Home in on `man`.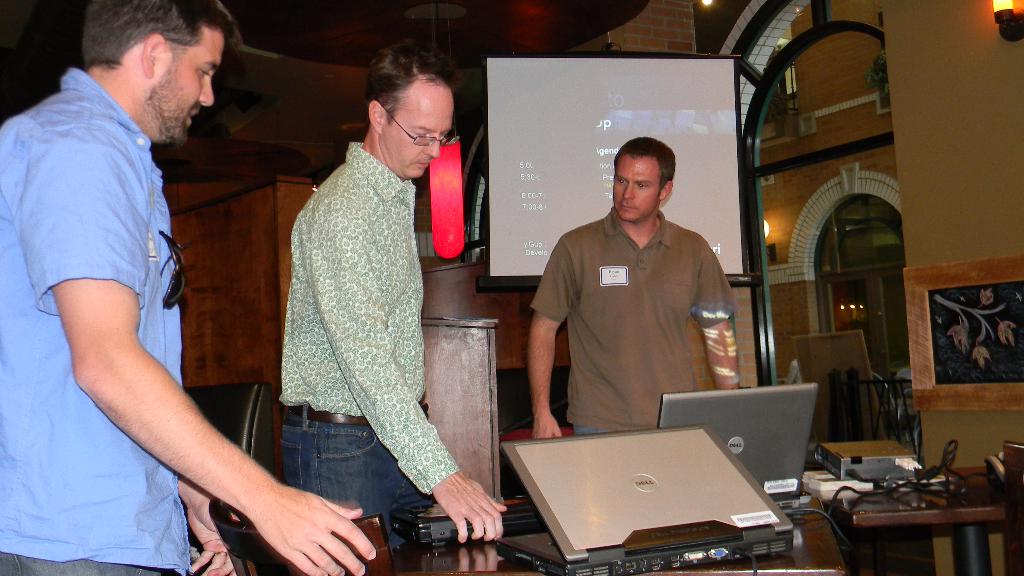
Homed in at locate(527, 136, 740, 438).
